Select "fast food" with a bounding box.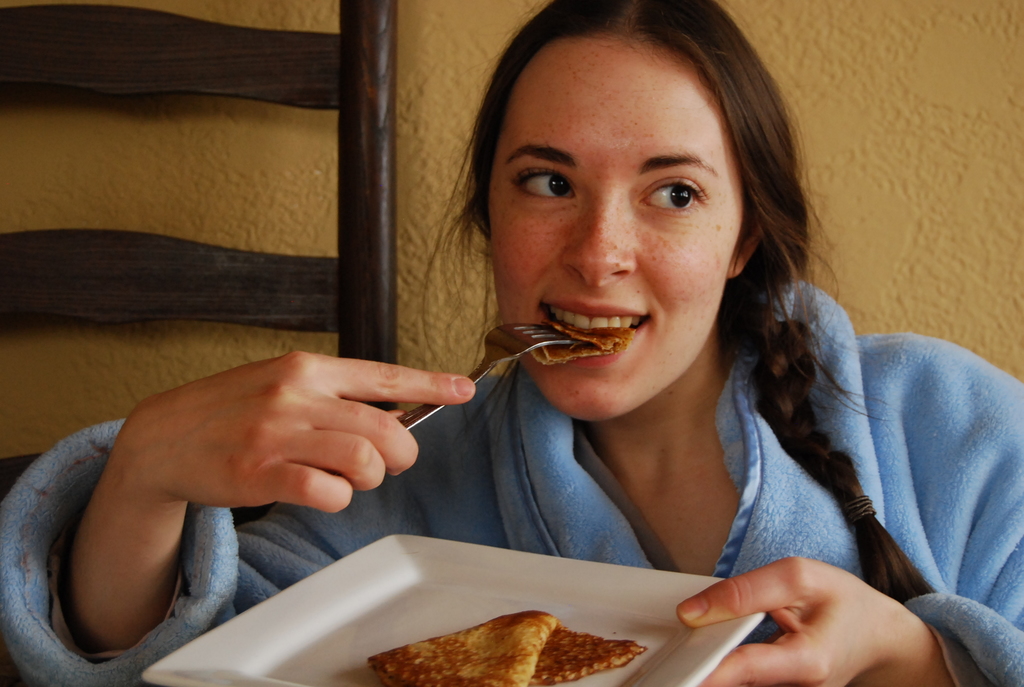
[385, 585, 674, 679].
